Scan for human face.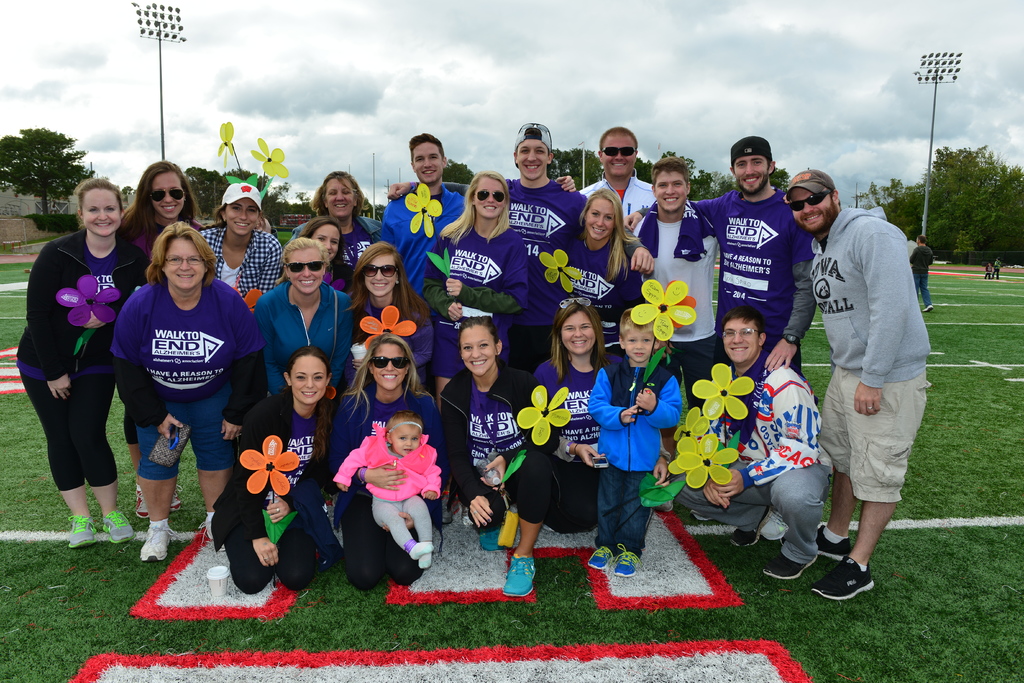
Scan result: left=81, top=186, right=121, bottom=235.
